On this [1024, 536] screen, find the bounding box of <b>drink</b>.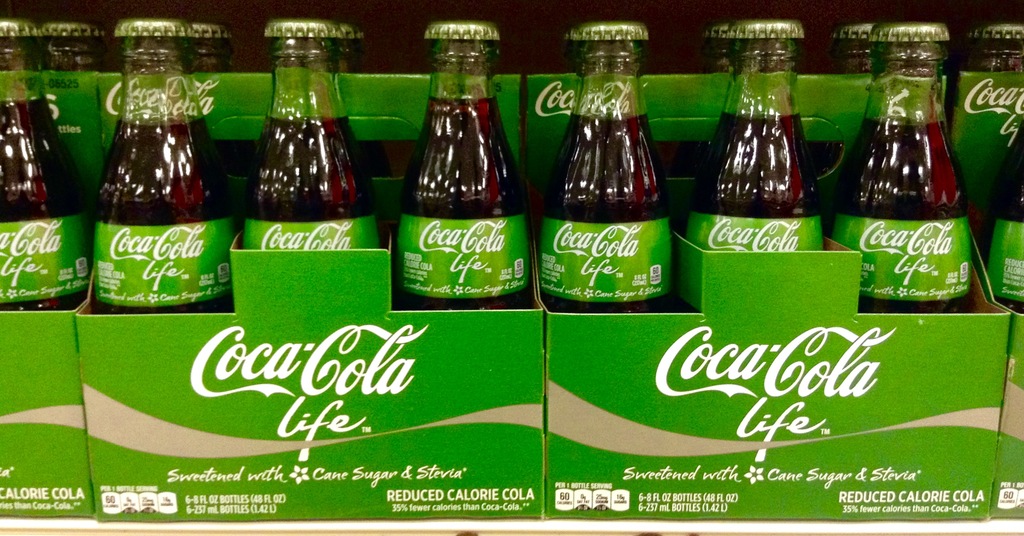
Bounding box: box=[244, 19, 383, 247].
